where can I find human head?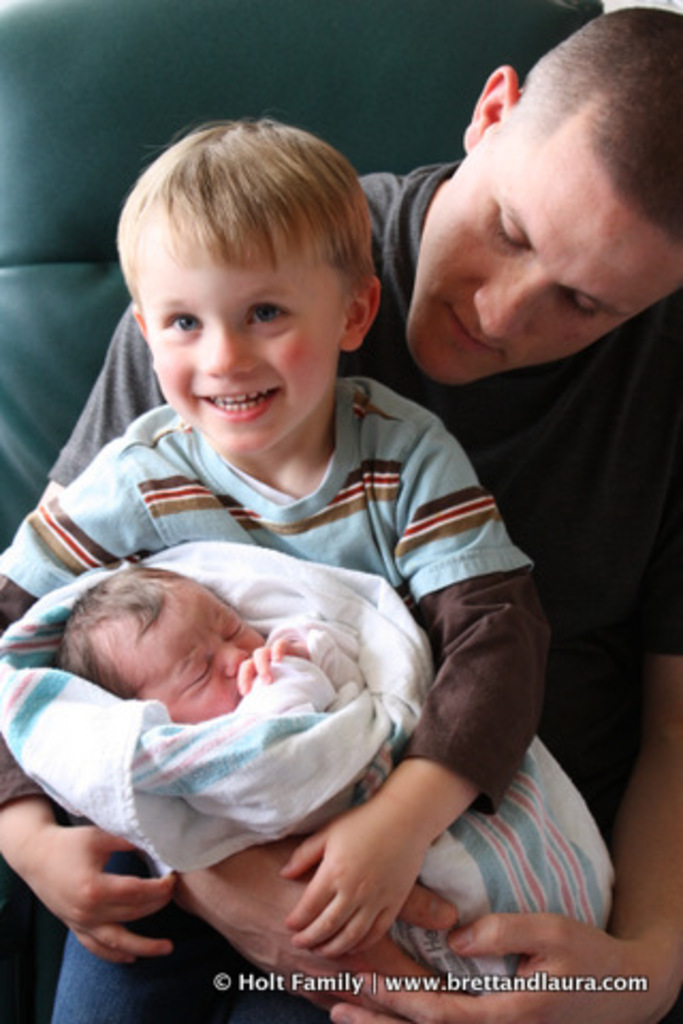
You can find it at 406,0,681,388.
